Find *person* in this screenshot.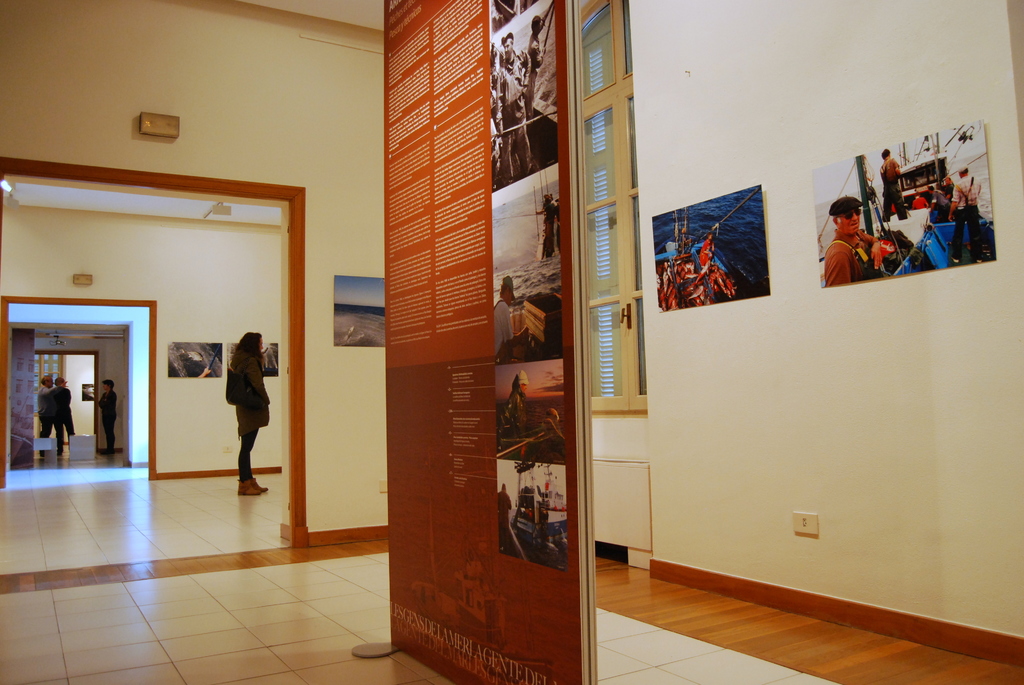
The bounding box for *person* is bbox=(940, 169, 986, 216).
